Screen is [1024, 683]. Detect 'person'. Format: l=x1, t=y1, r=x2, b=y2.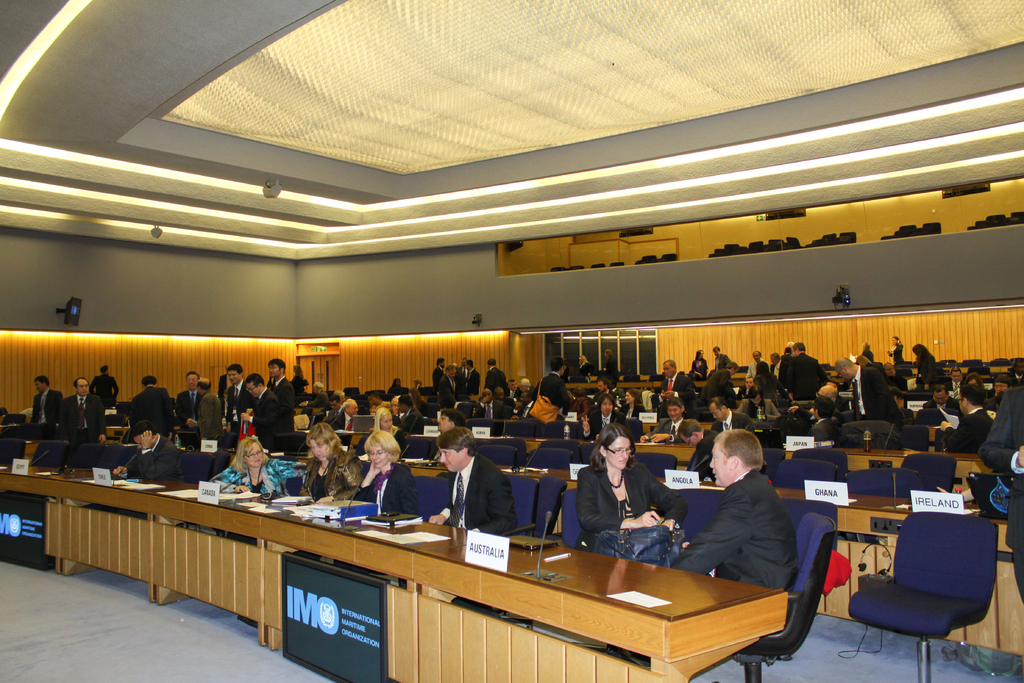
l=131, t=372, r=177, b=442.
